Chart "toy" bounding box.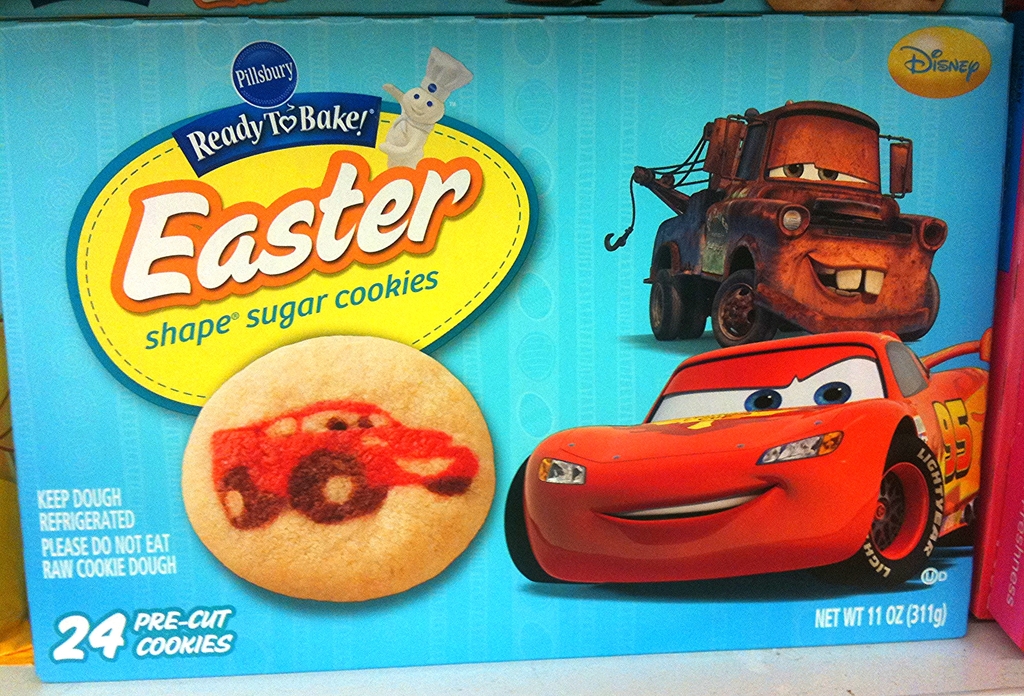
Charted: Rect(497, 318, 996, 591).
